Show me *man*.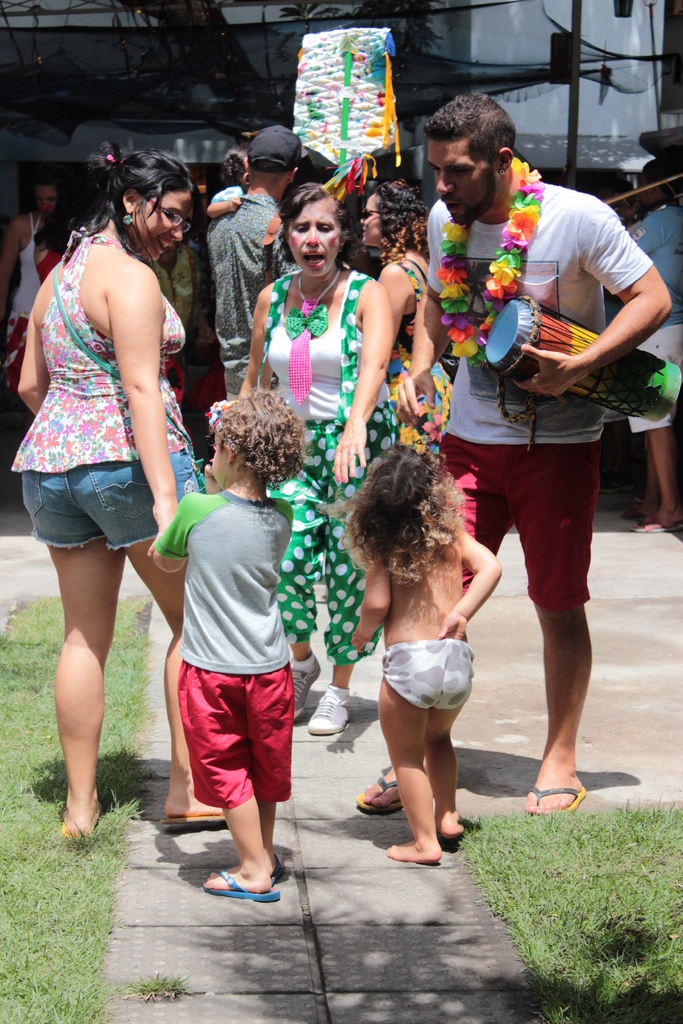
*man* is here: (x1=205, y1=125, x2=303, y2=410).
